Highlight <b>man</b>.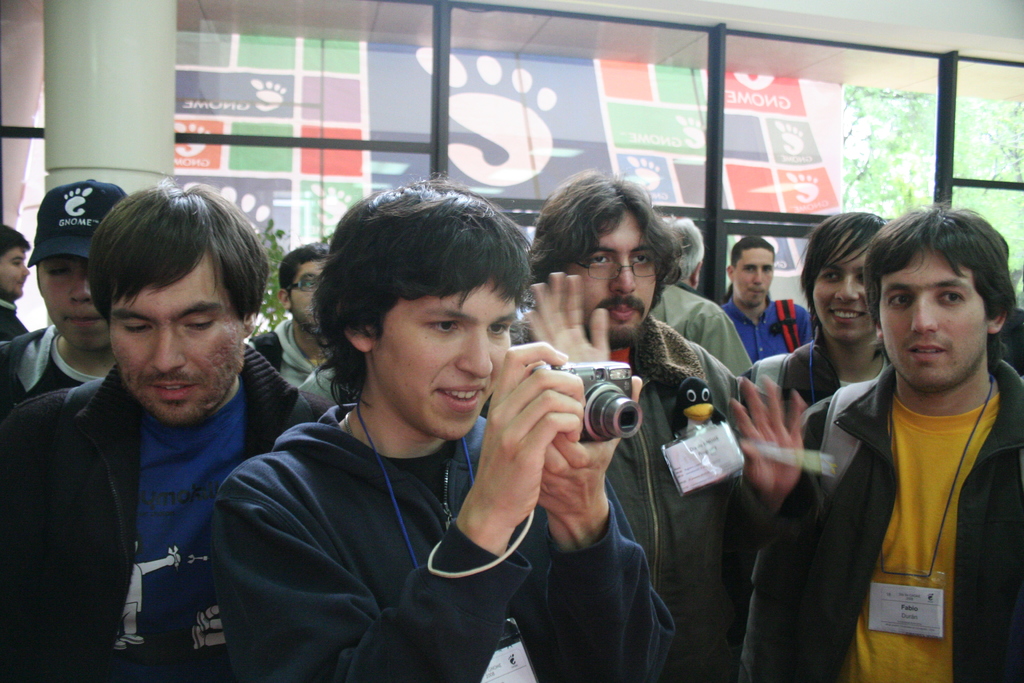
Highlighted region: left=740, top=210, right=891, bottom=424.
